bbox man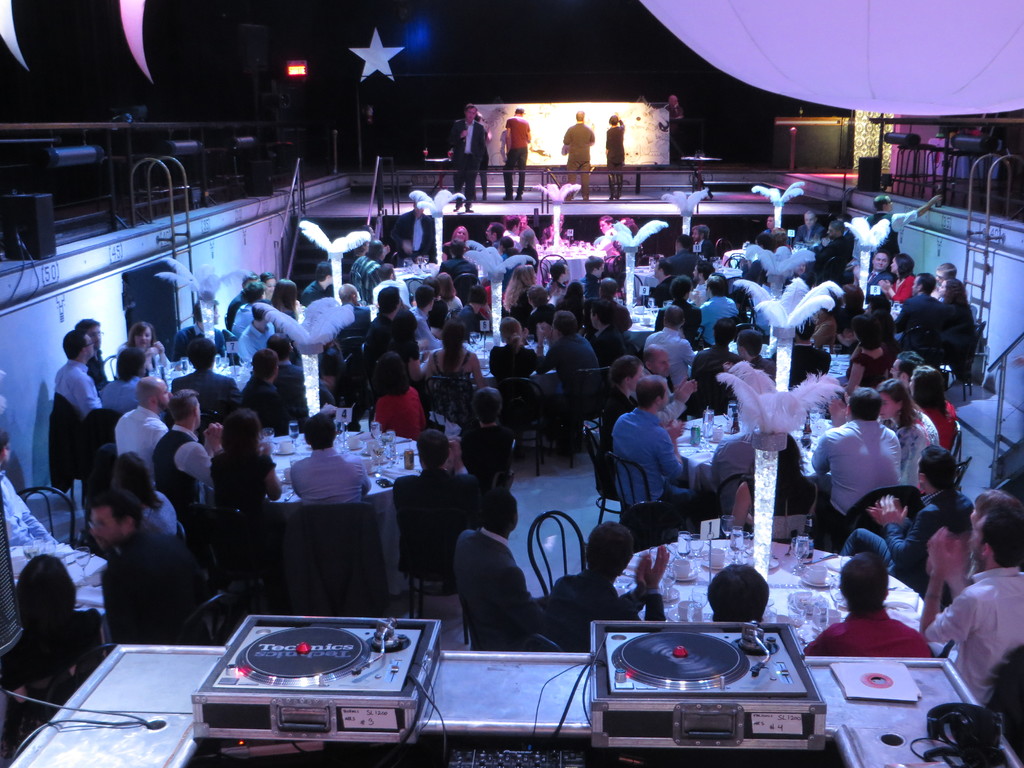
{"left": 450, "top": 488, "right": 548, "bottom": 654}
